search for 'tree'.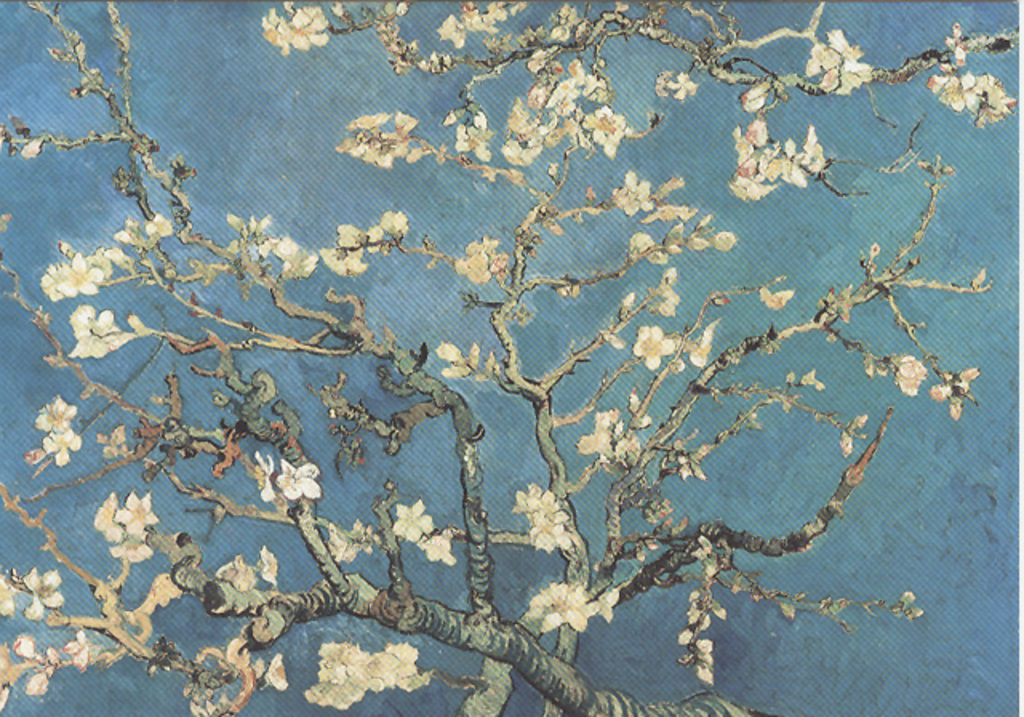
Found at Rect(6, 18, 1005, 695).
